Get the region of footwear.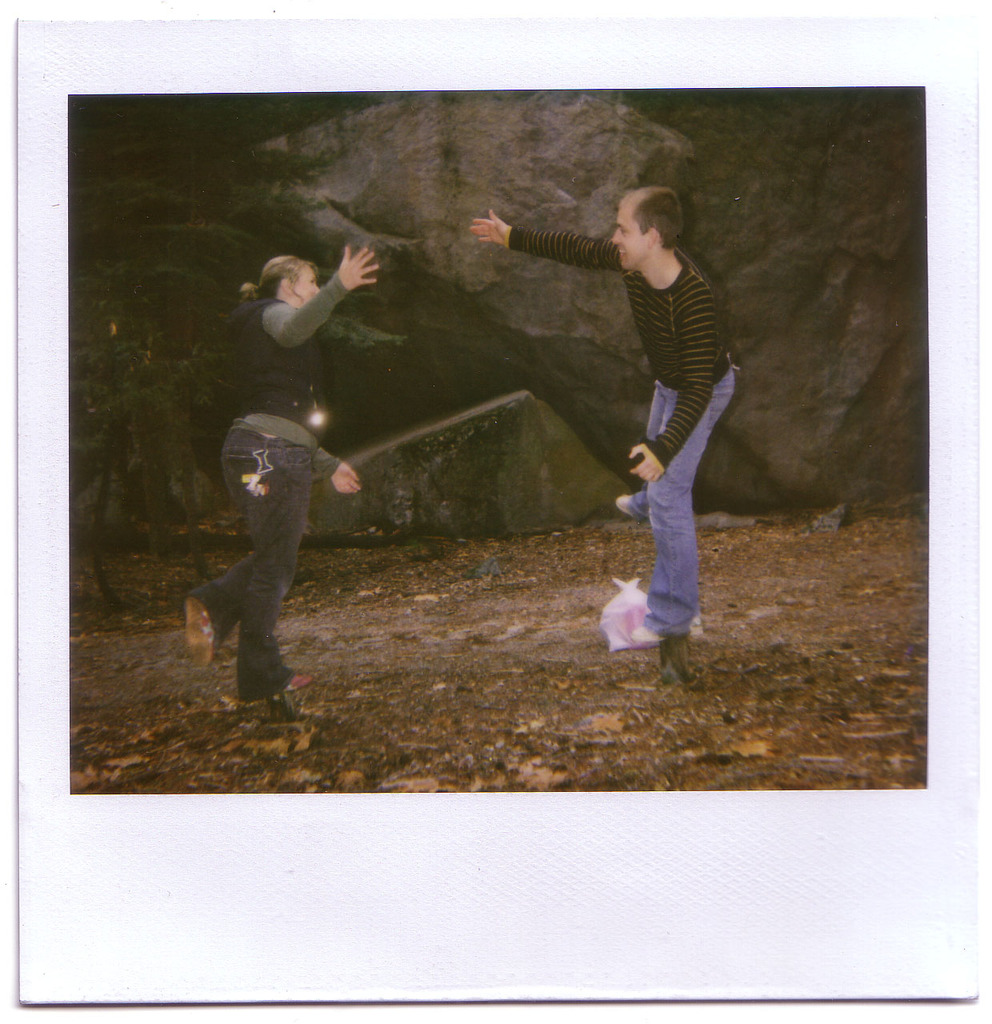
[180, 592, 214, 670].
